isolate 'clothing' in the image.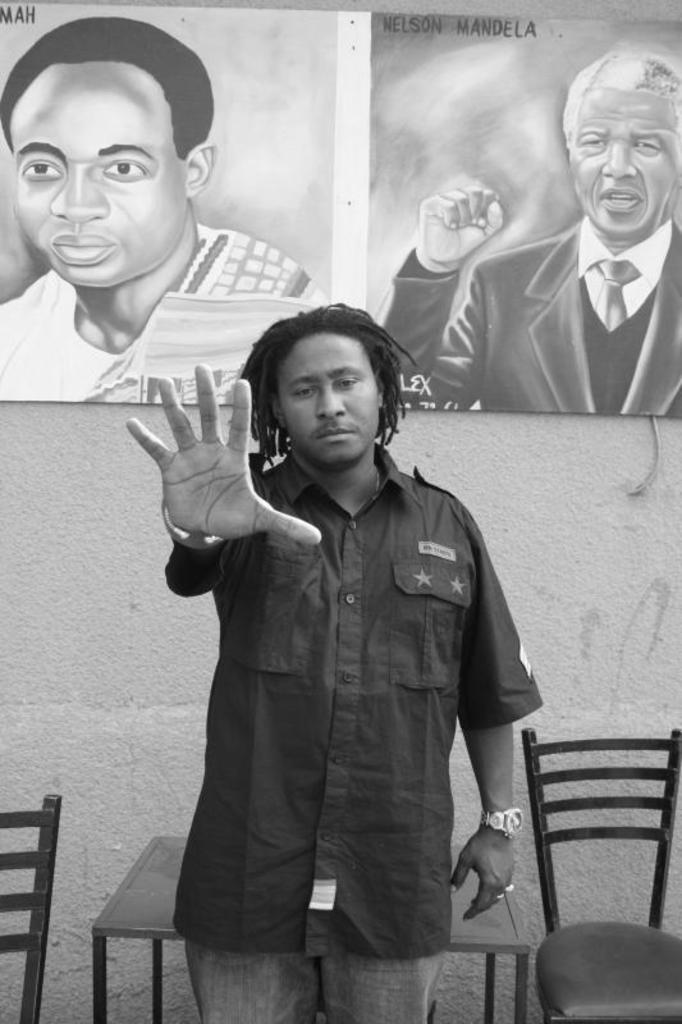
Isolated region: x1=0, y1=218, x2=335, y2=408.
